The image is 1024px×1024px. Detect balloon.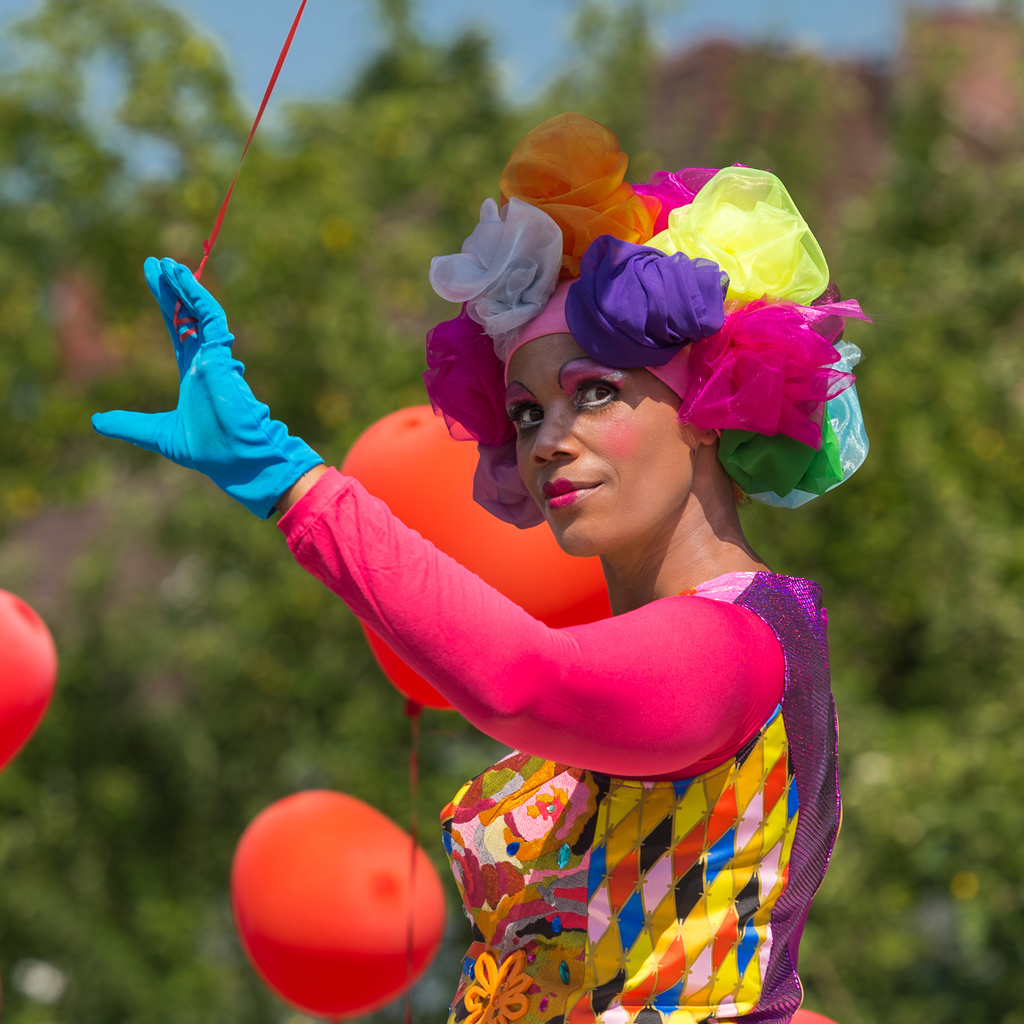
Detection: rect(342, 401, 612, 721).
